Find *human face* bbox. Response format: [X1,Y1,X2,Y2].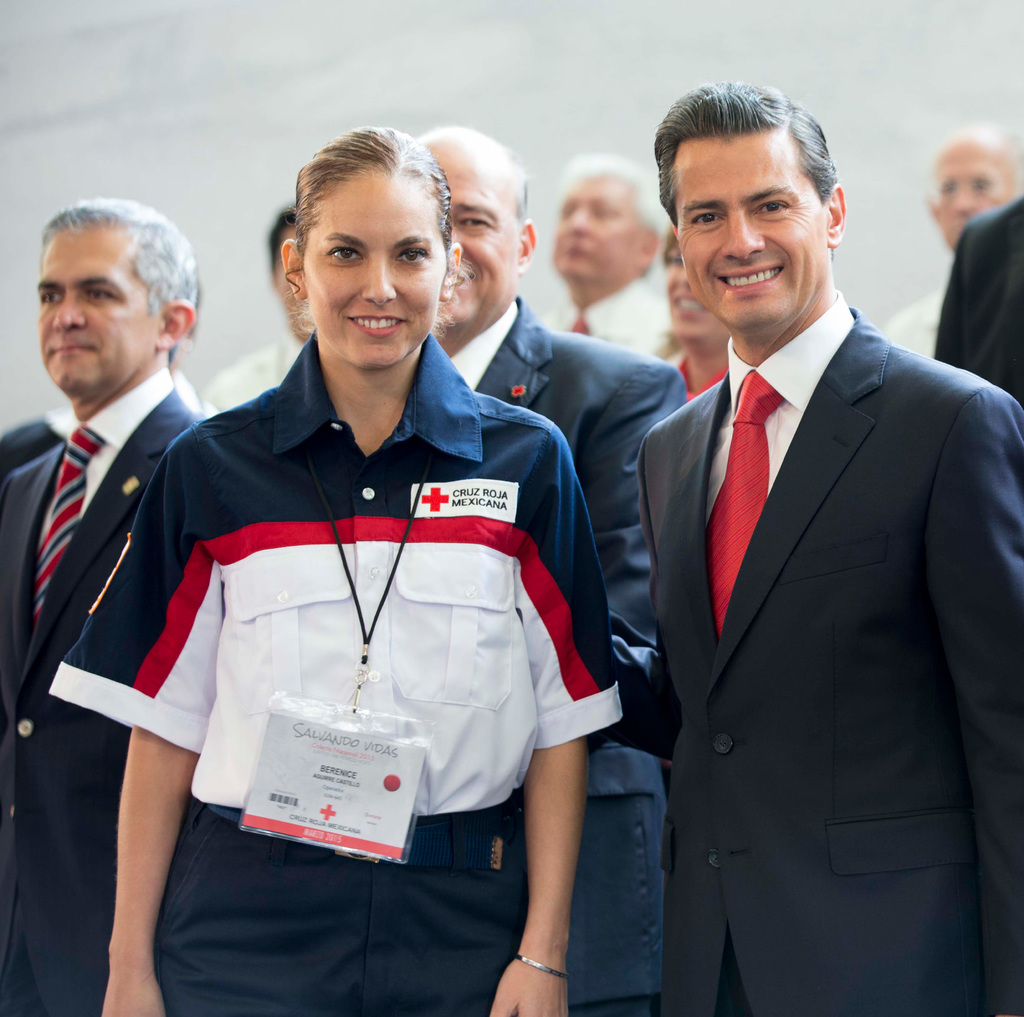
[37,245,136,382].
